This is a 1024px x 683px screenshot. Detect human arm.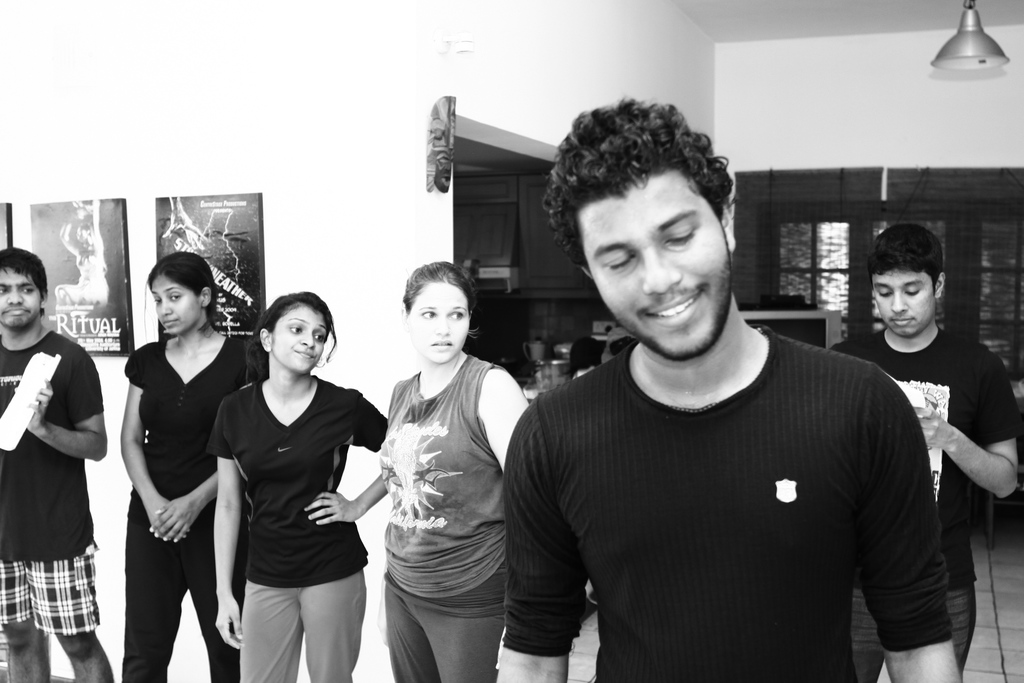
left=496, top=404, right=582, bottom=682.
